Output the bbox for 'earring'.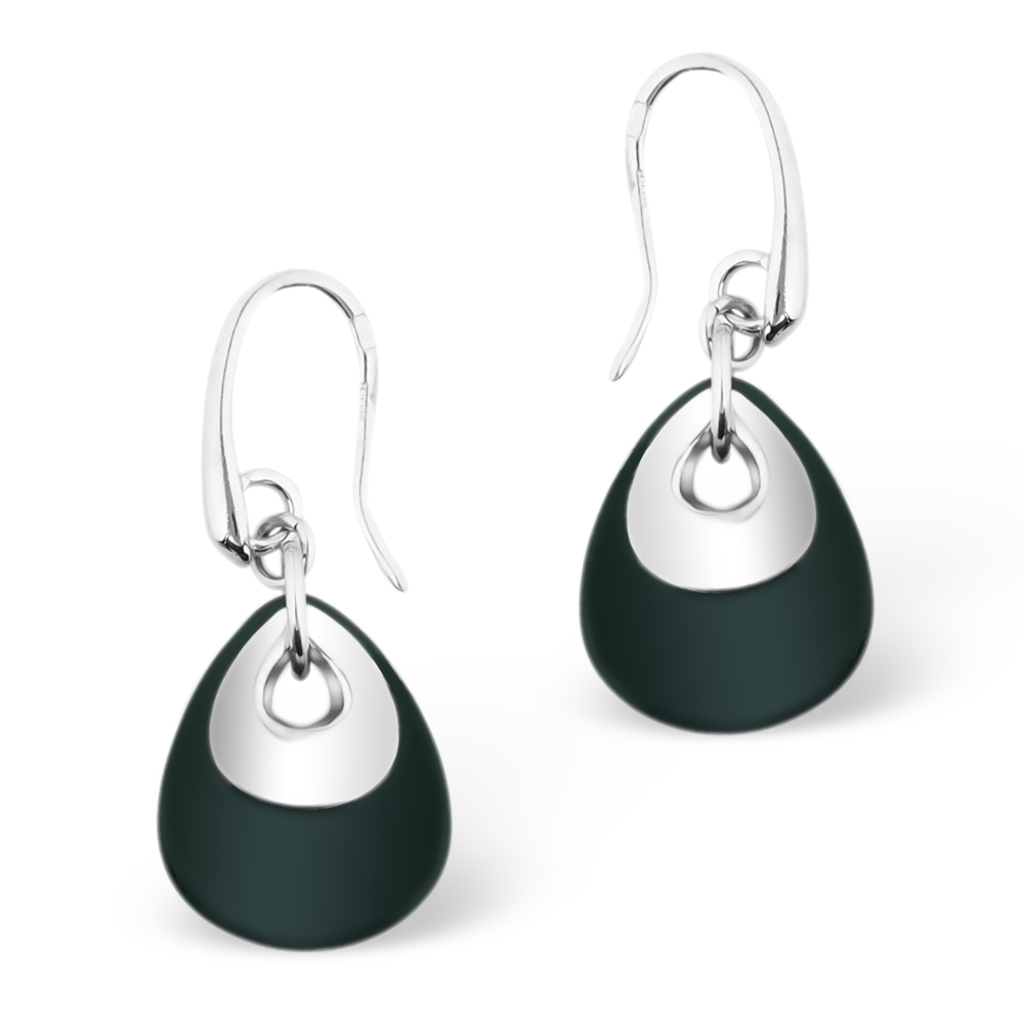
(left=153, top=263, right=451, bottom=955).
